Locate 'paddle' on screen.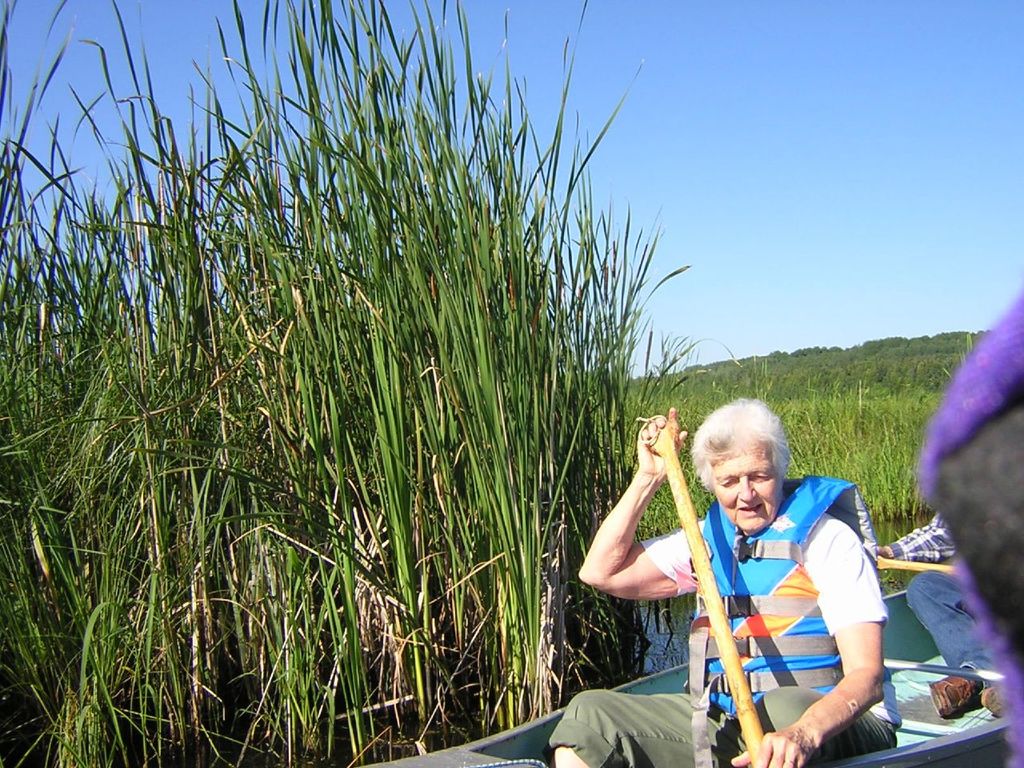
On screen at (x1=873, y1=559, x2=954, y2=573).
